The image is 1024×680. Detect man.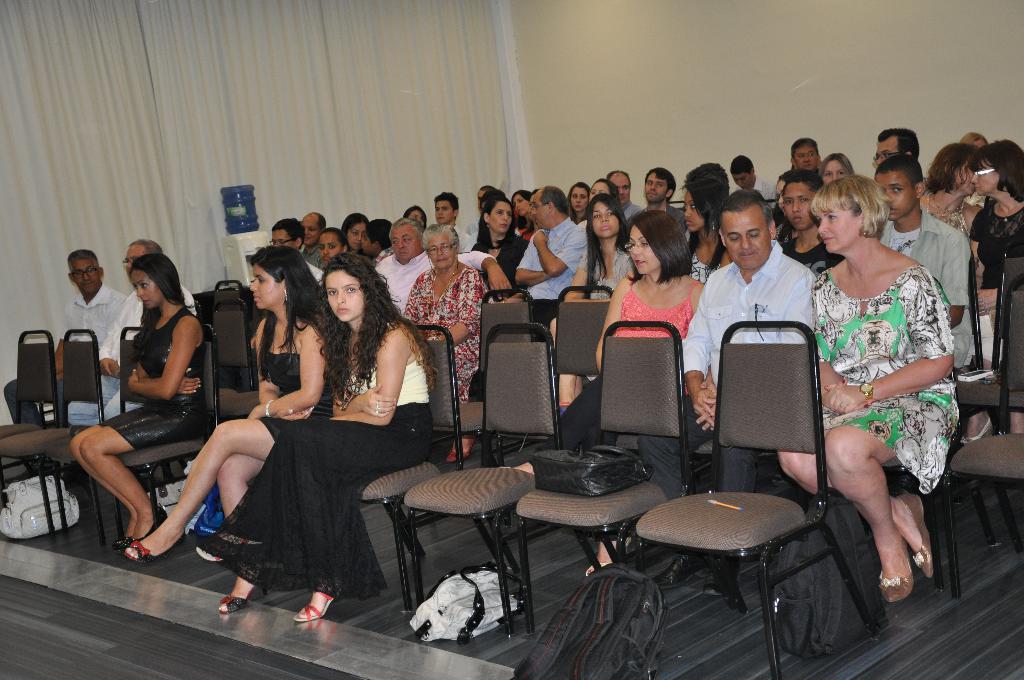
Detection: x1=605 y1=169 x2=650 y2=218.
